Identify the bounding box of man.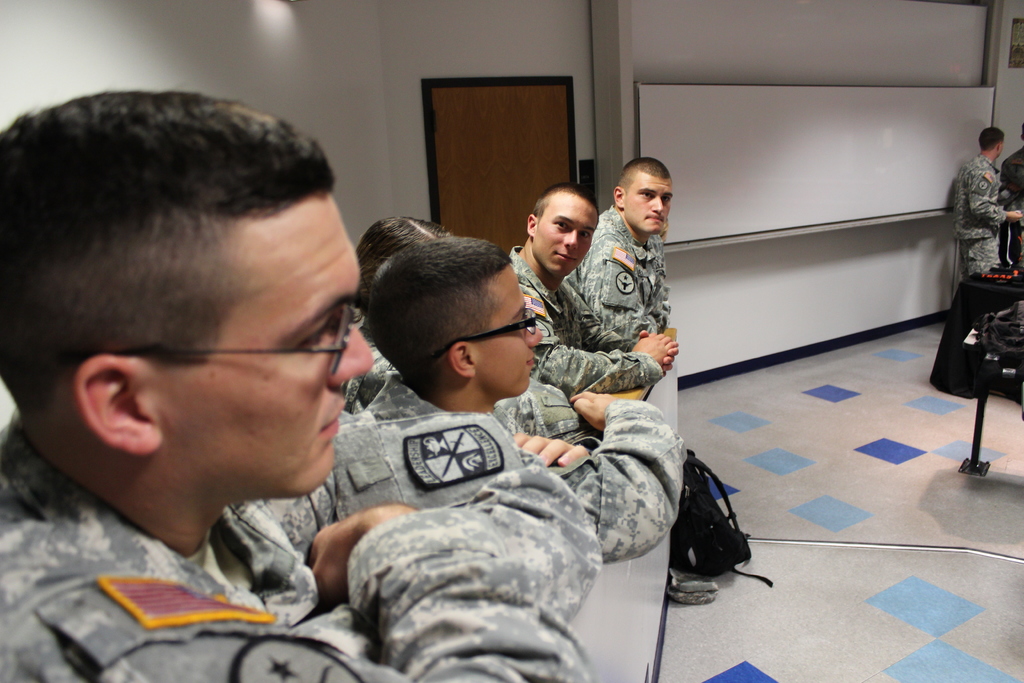
[566,156,671,342].
